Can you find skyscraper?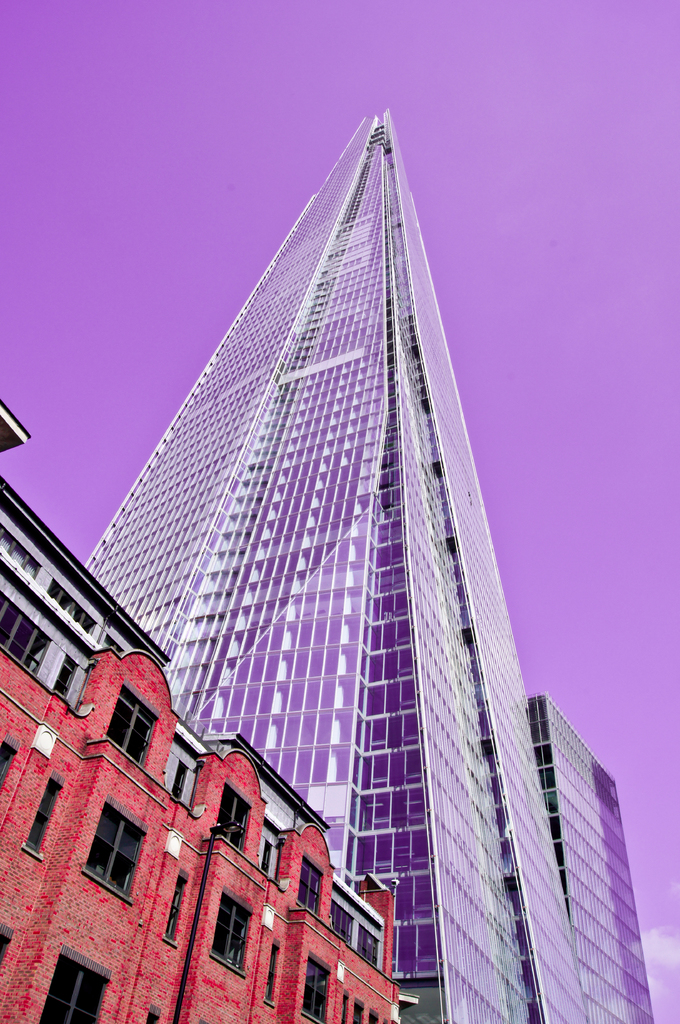
Yes, bounding box: (78, 106, 586, 1023).
